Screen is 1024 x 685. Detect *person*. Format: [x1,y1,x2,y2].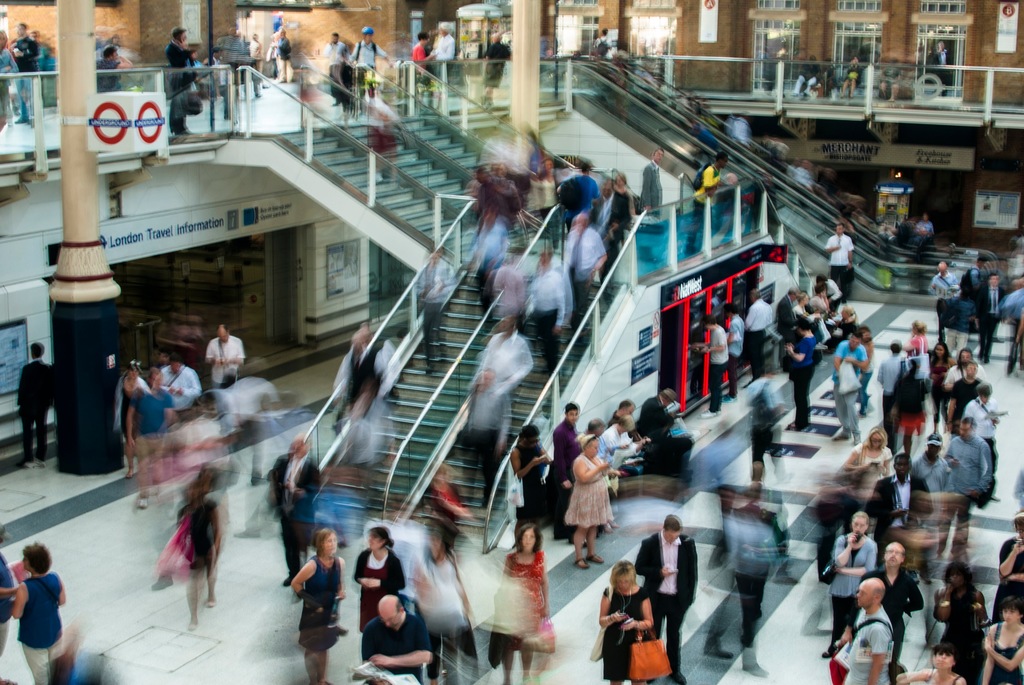
[829,510,878,659].
